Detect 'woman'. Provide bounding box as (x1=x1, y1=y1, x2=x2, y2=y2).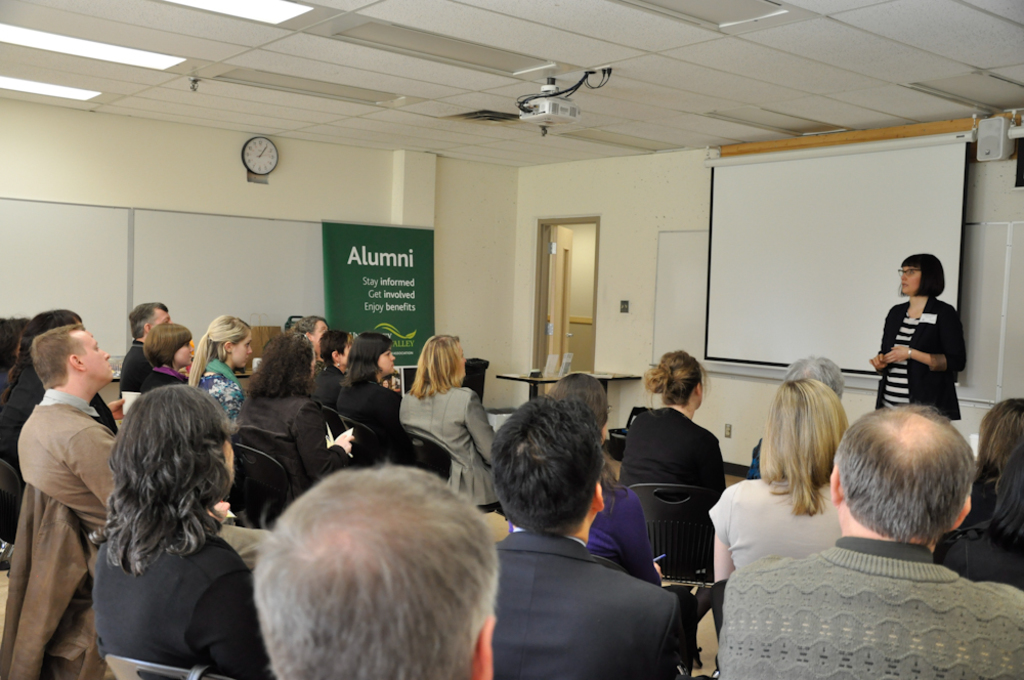
(x1=393, y1=329, x2=505, y2=511).
